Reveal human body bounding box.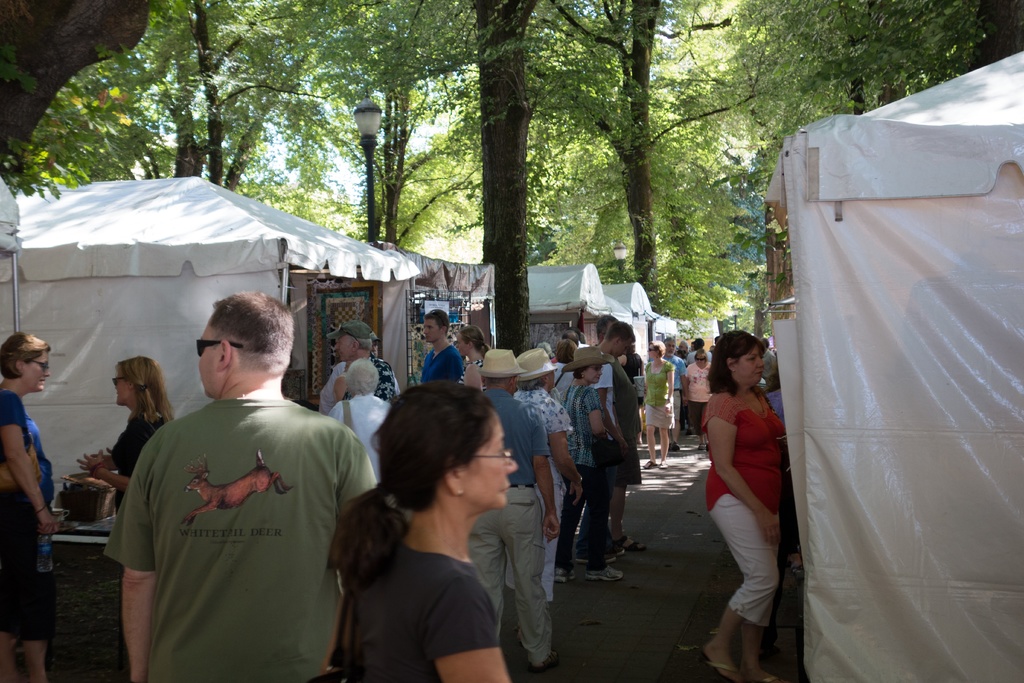
Revealed: bbox(634, 343, 670, 466).
